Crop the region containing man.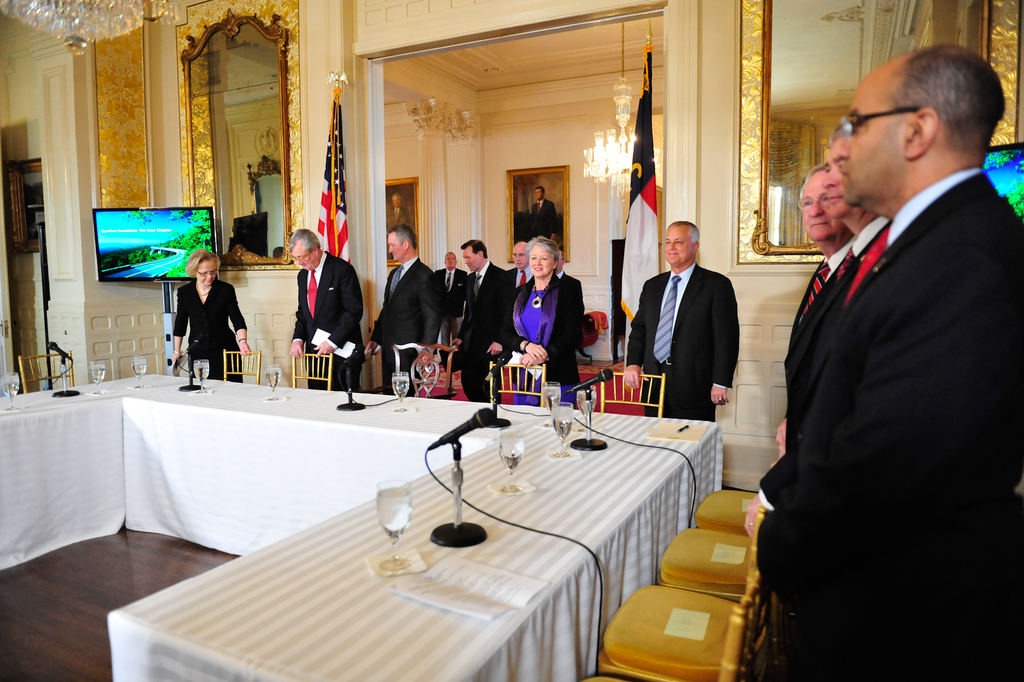
Crop region: locate(625, 219, 741, 424).
